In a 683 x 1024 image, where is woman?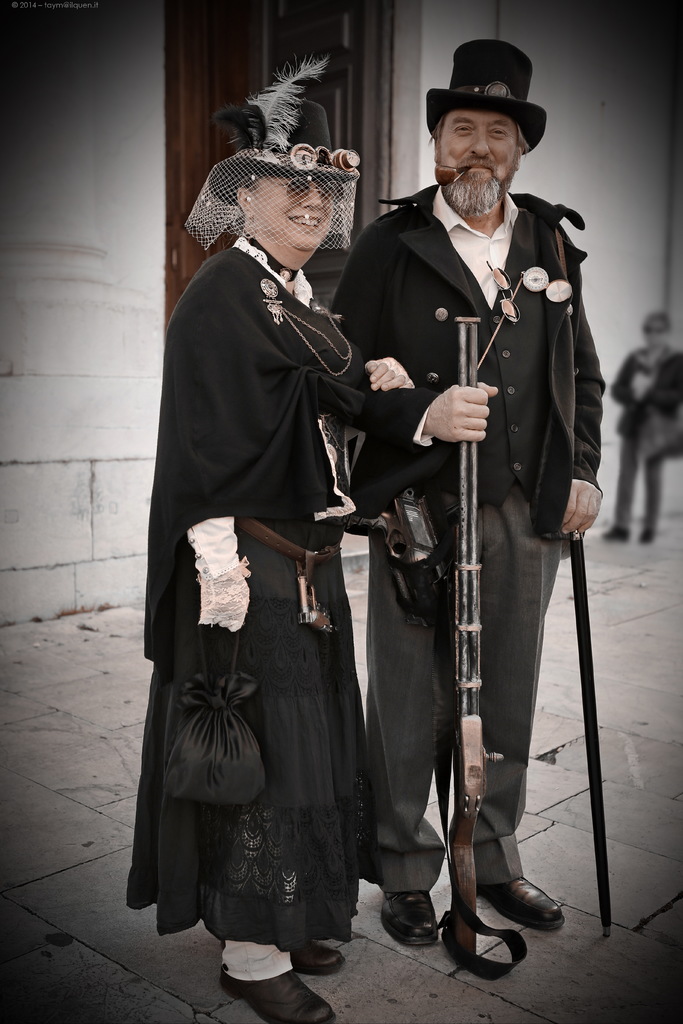
locate(145, 111, 393, 996).
